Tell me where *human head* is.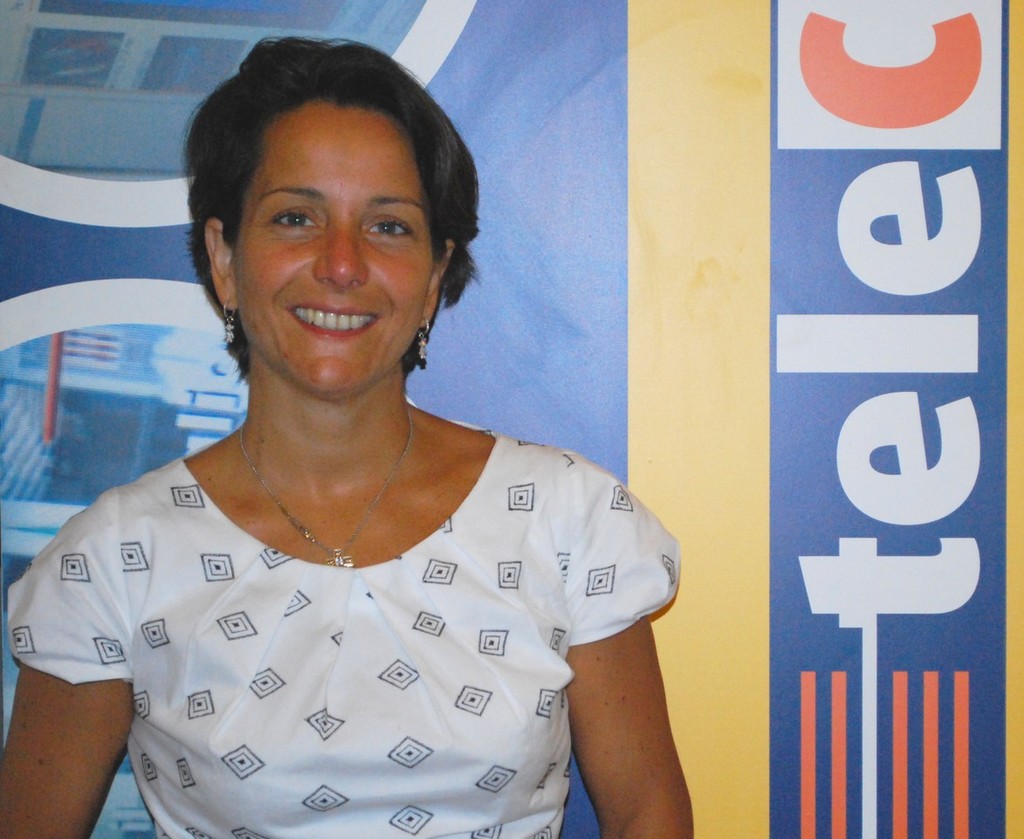
*human head* is at select_region(179, 48, 466, 391).
